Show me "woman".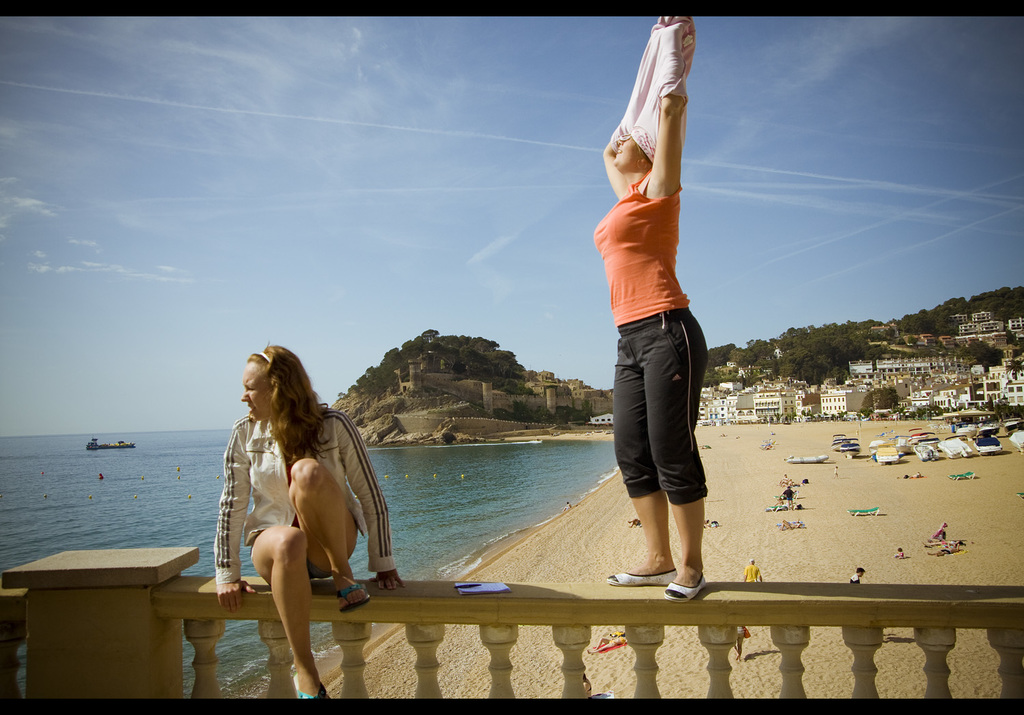
"woman" is here: x1=213, y1=343, x2=406, y2=700.
